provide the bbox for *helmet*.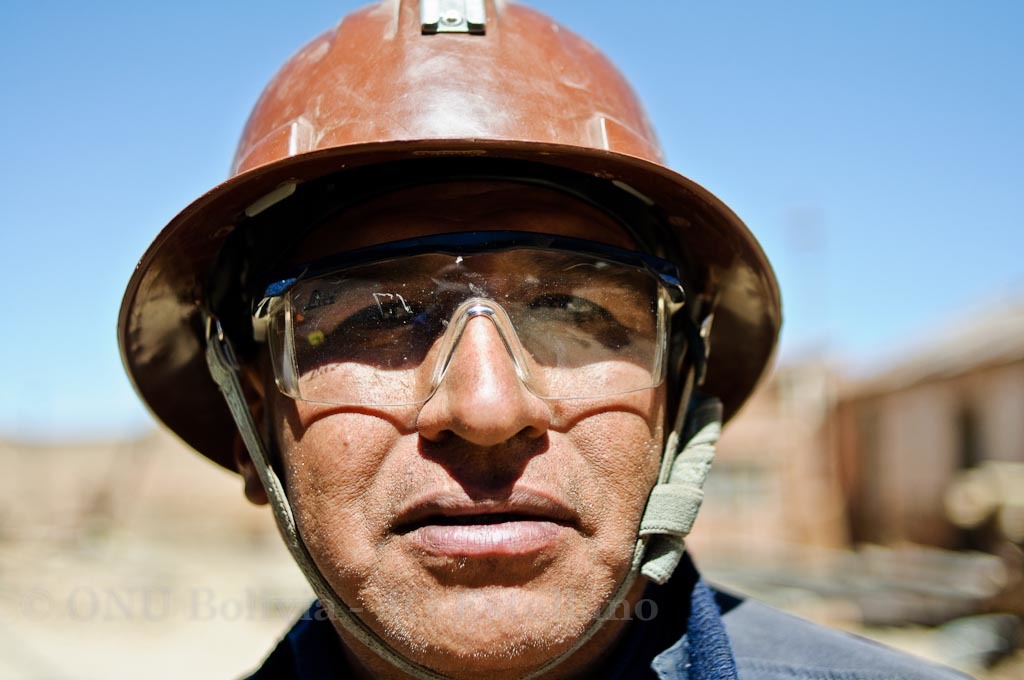
Rect(110, 0, 784, 679).
